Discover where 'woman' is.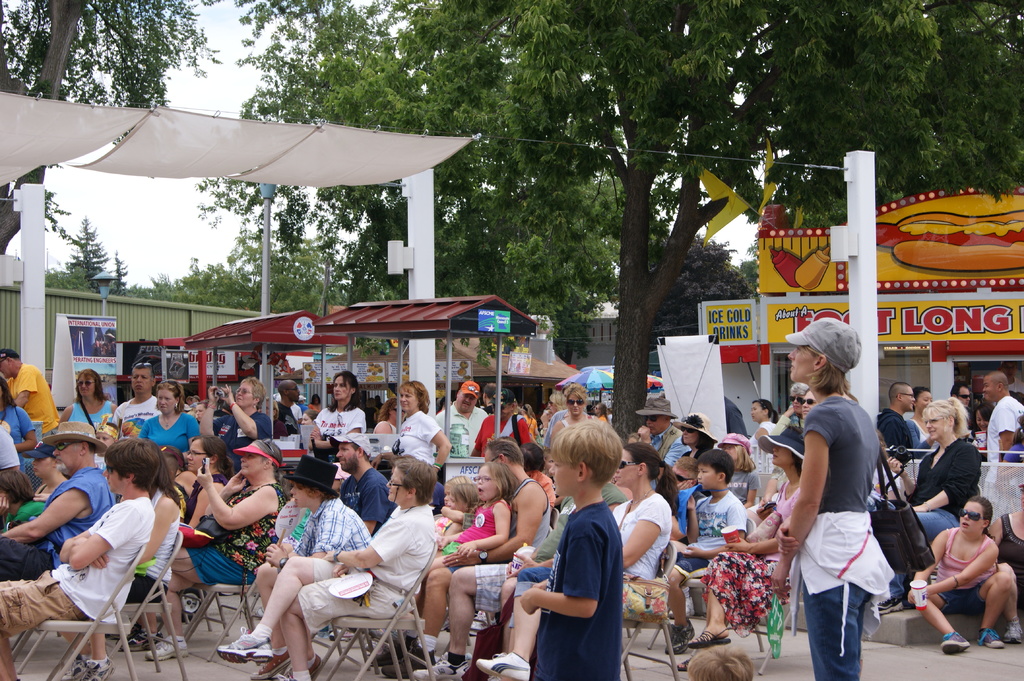
Discovered at bbox=(140, 383, 197, 467).
